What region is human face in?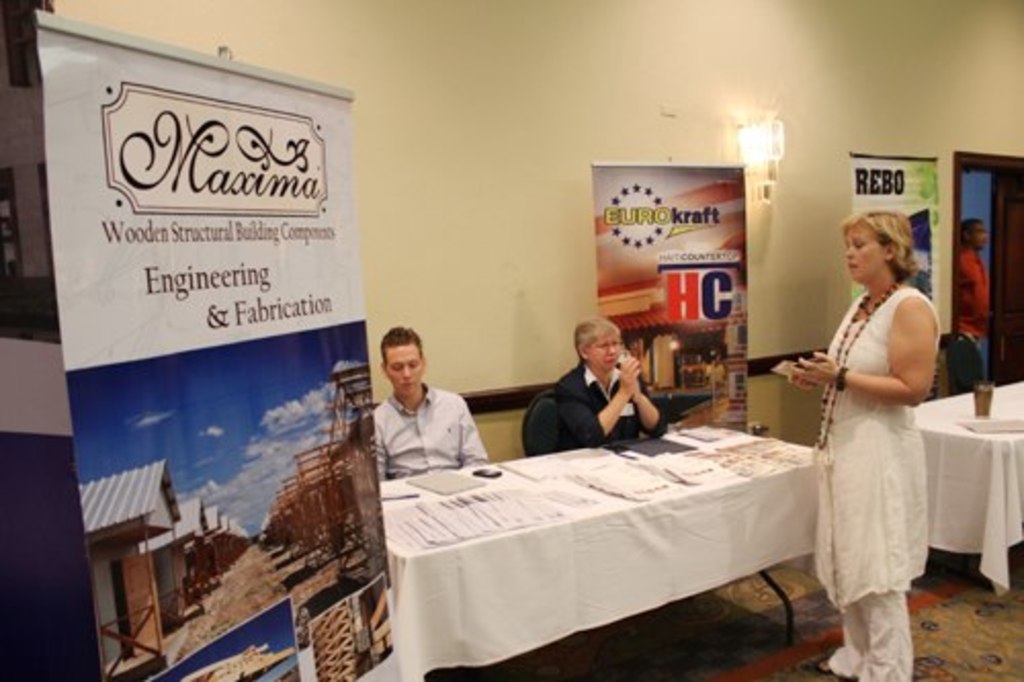
[385, 344, 420, 393].
